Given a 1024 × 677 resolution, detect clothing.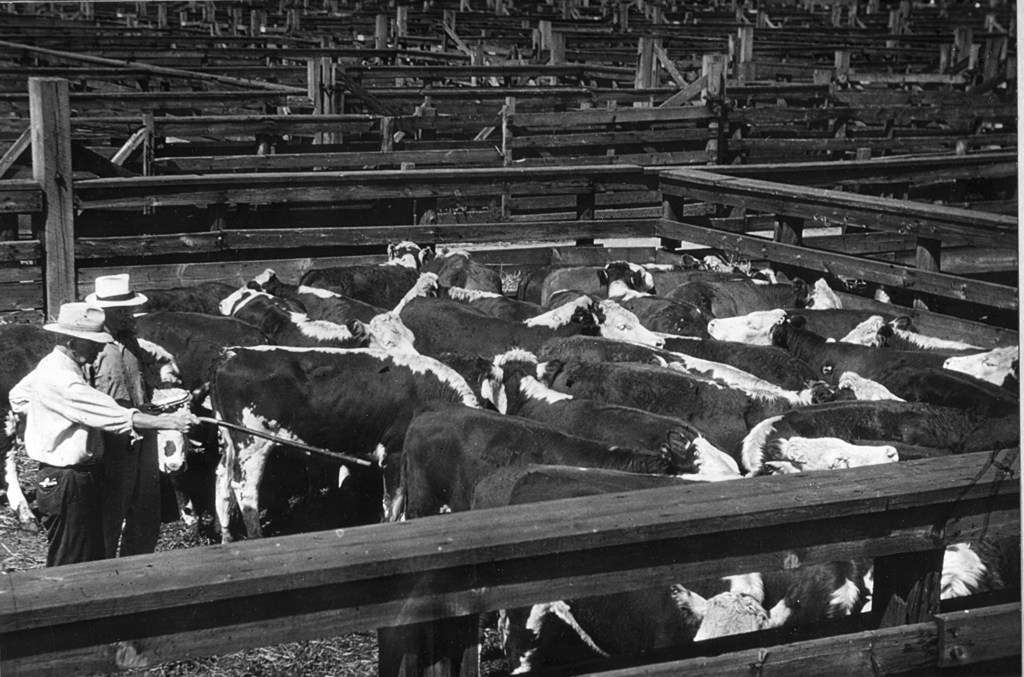
[86,333,156,558].
